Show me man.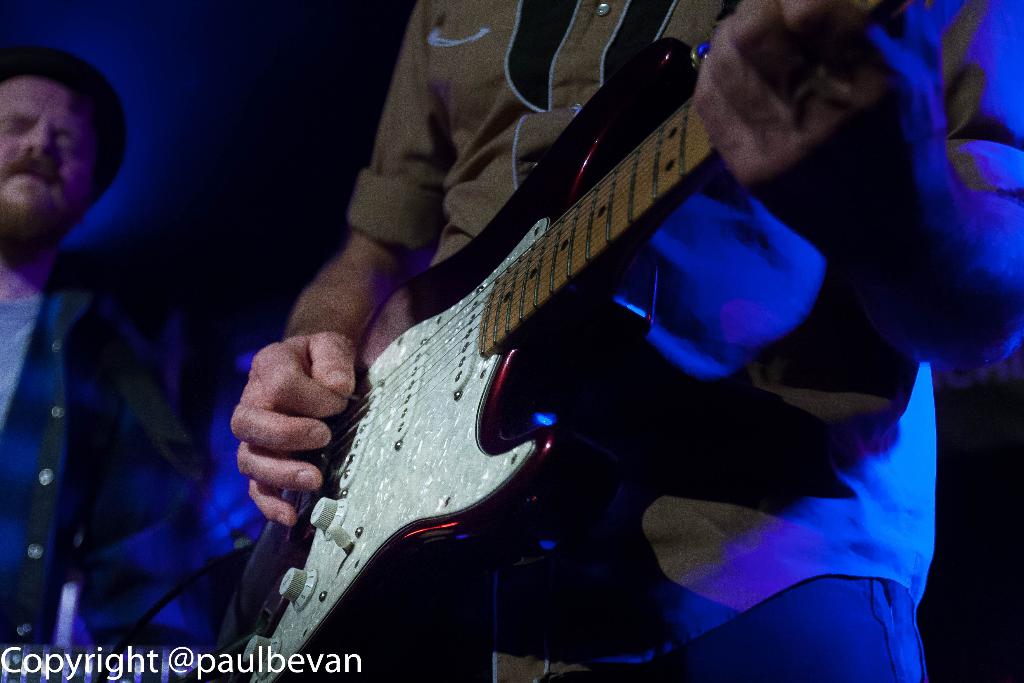
man is here: x1=0, y1=31, x2=236, y2=682.
